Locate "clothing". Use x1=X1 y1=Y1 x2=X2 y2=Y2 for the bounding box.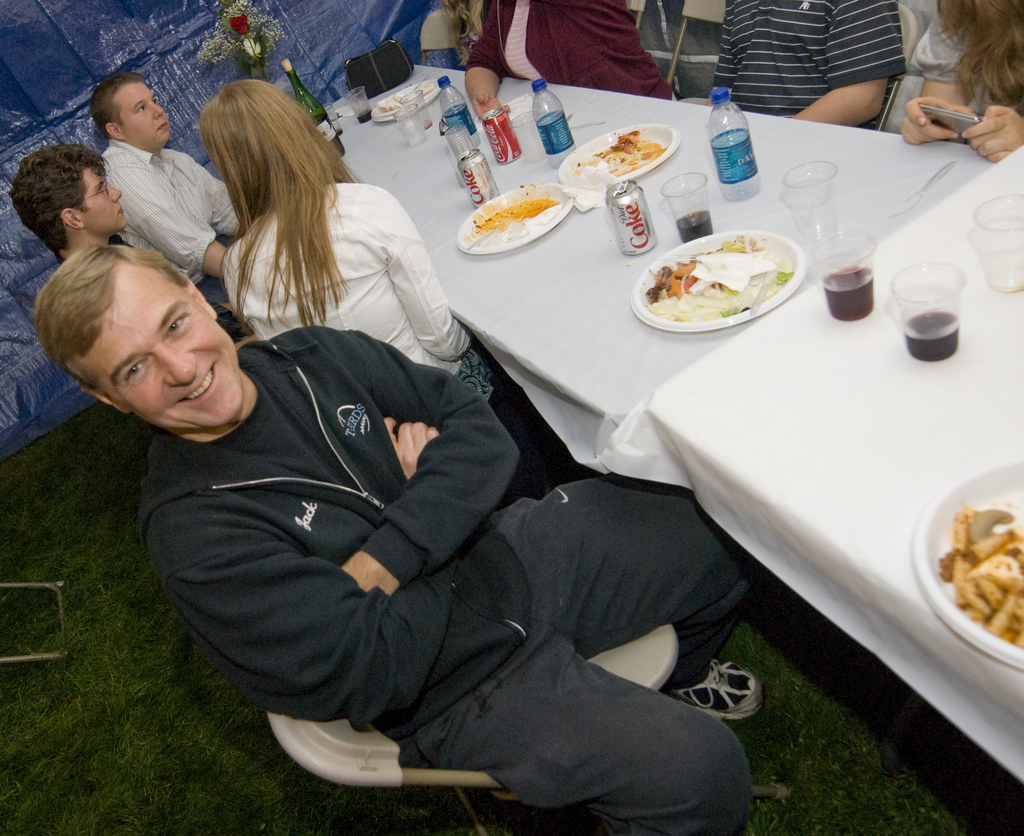
x1=224 y1=177 x2=515 y2=408.
